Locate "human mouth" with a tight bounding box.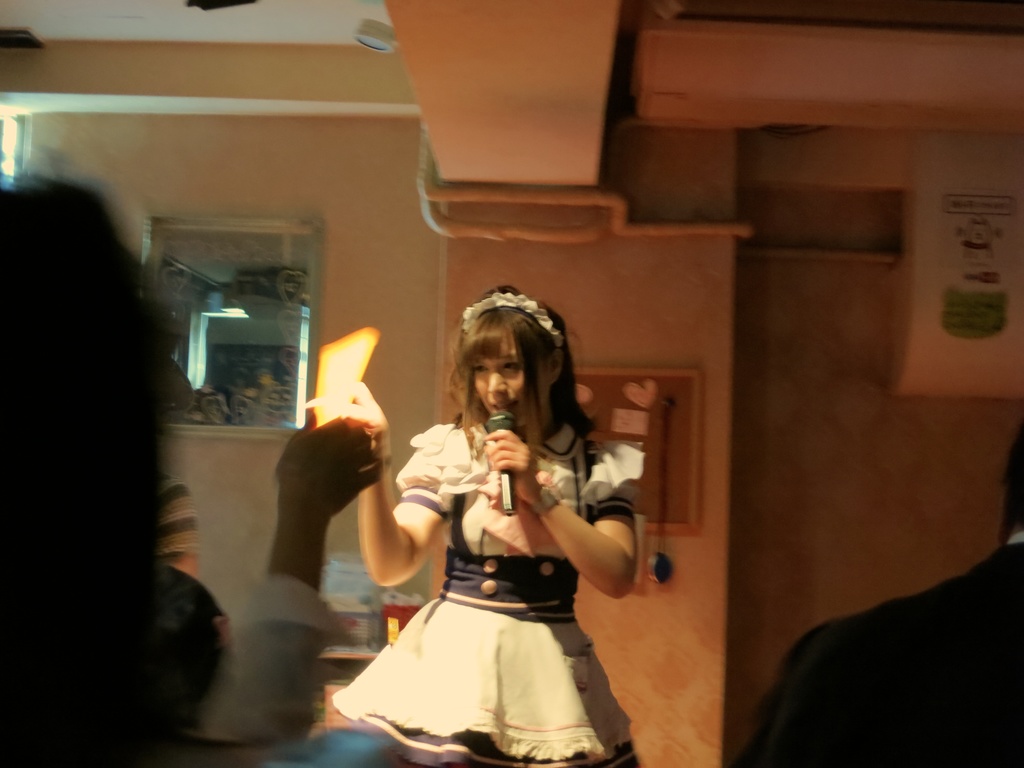
l=486, t=402, r=512, b=412.
